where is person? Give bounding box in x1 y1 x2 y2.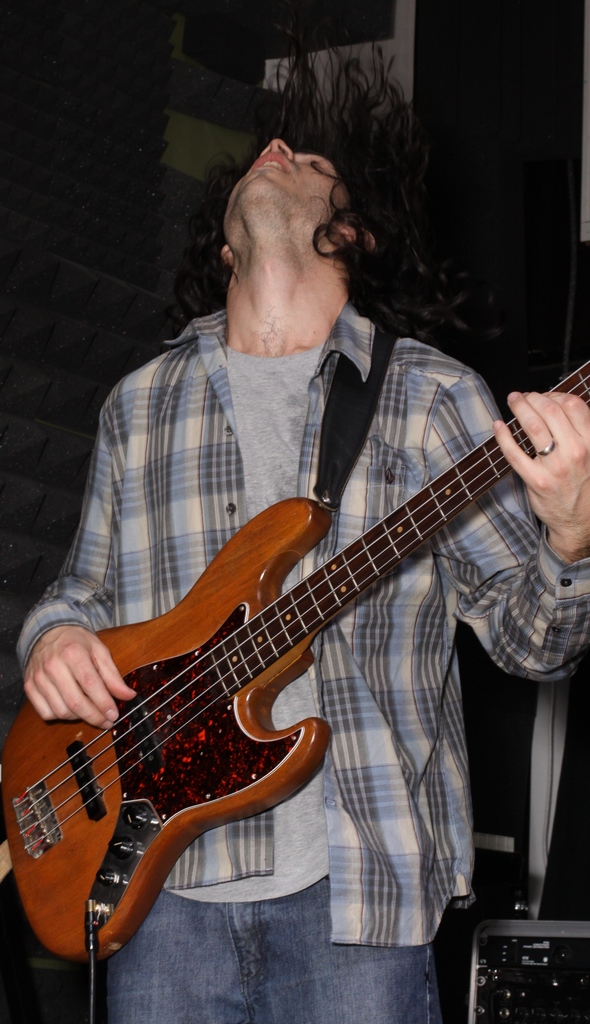
20 136 589 1021.
